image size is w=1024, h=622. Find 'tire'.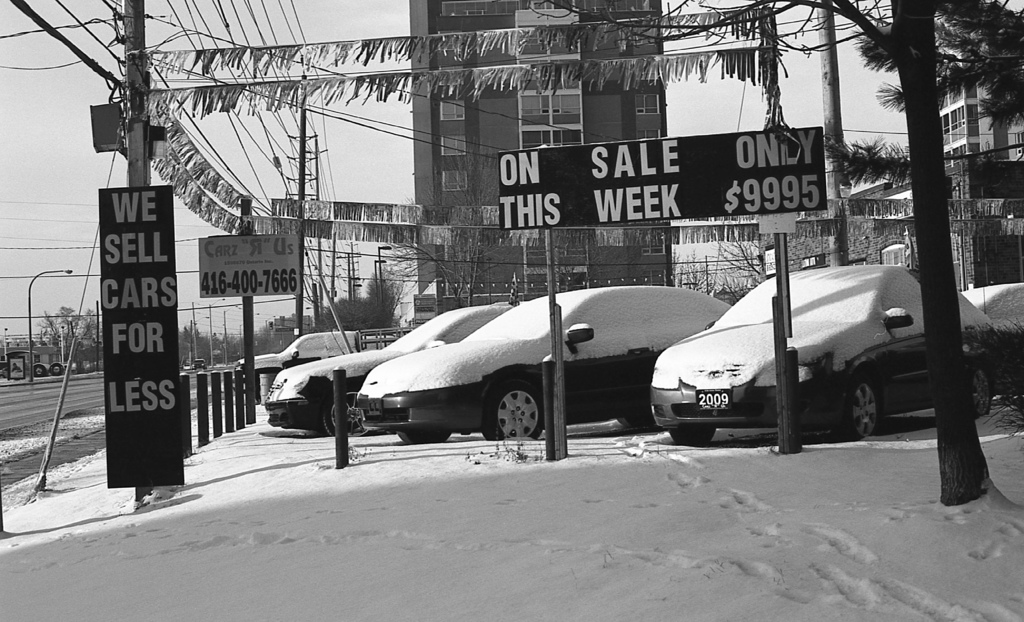
<box>668,427,715,445</box>.
